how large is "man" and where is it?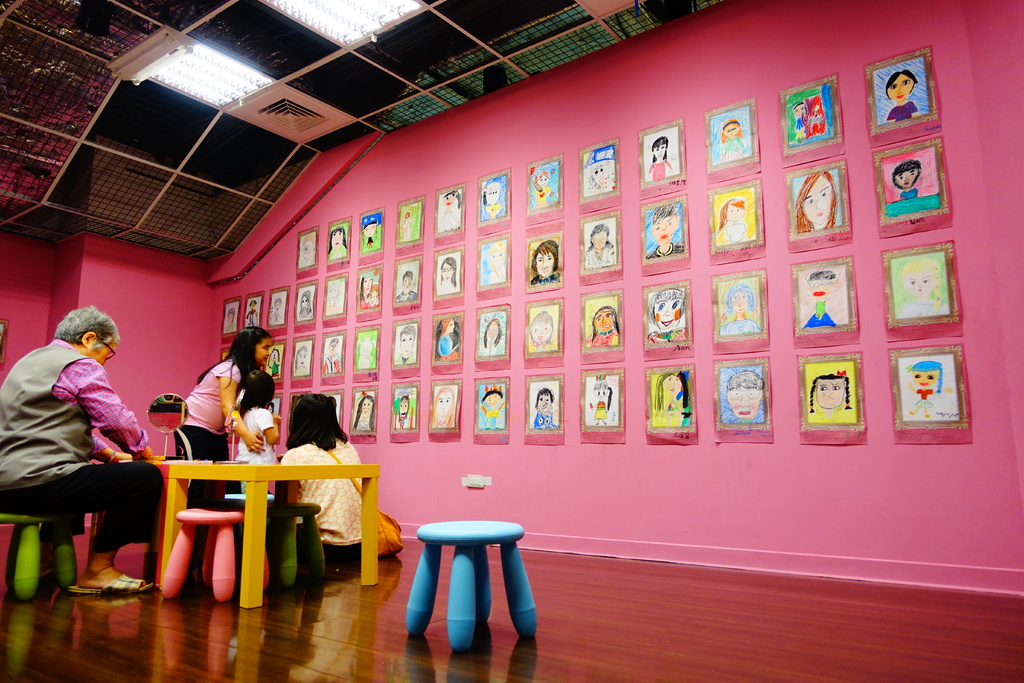
Bounding box: (395,271,419,306).
